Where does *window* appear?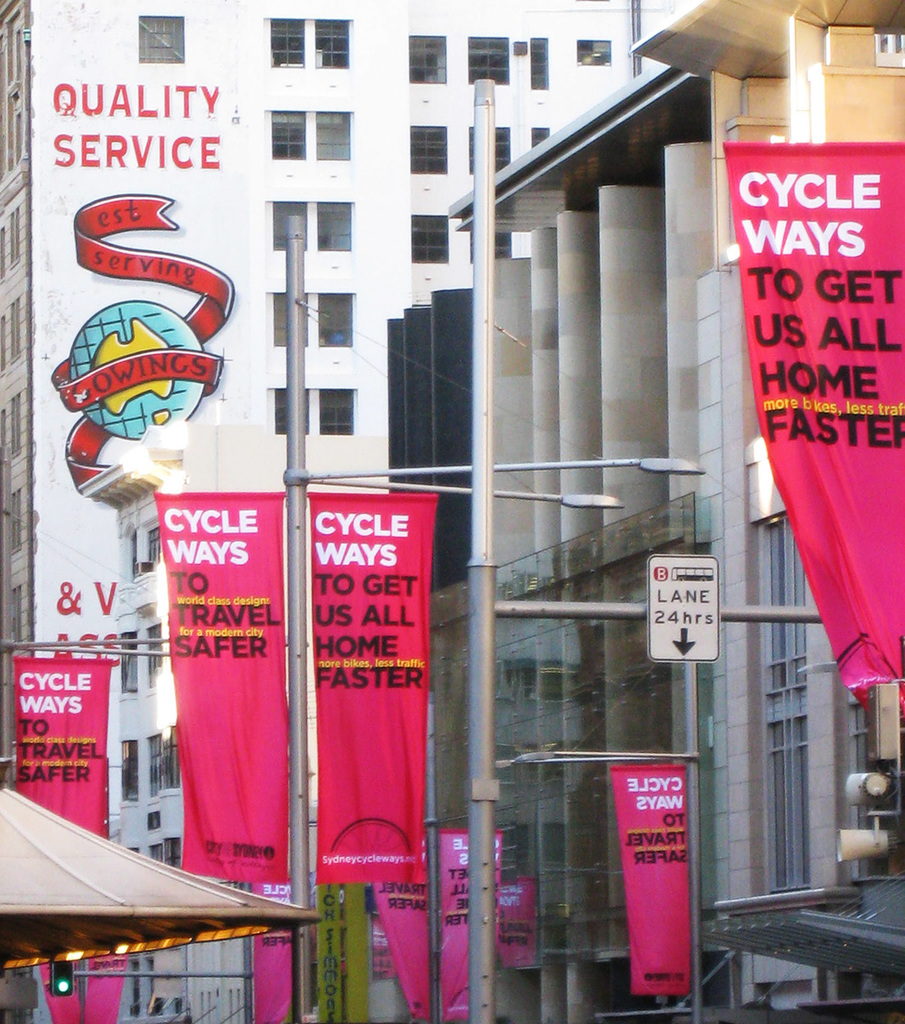
Appears at (118, 742, 139, 805).
